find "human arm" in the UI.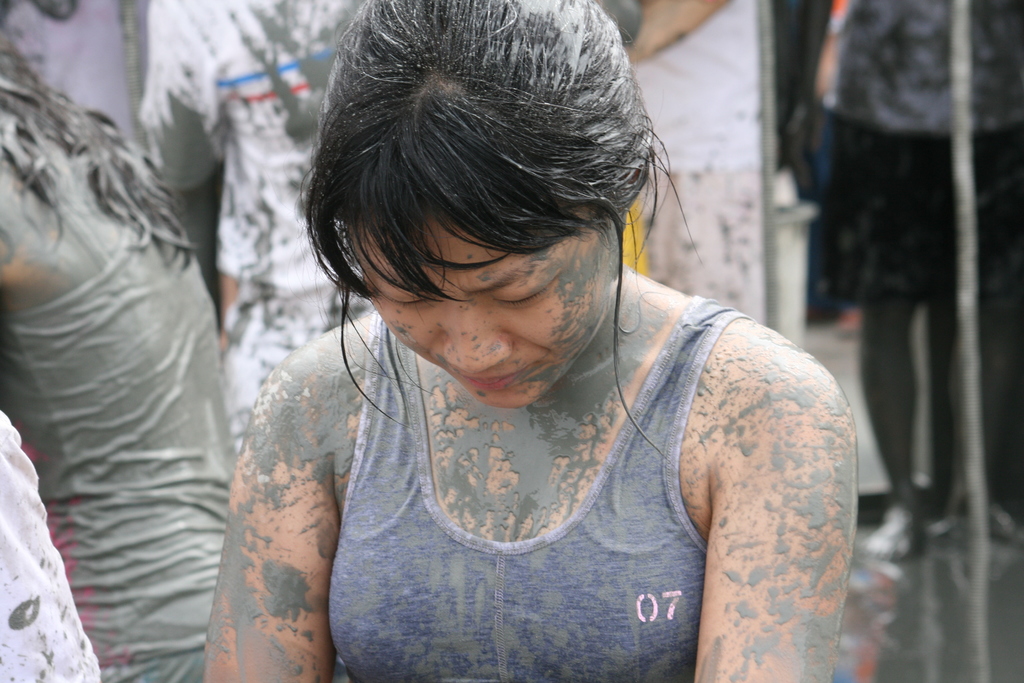
UI element at pyautogui.locateOnScreen(203, 358, 343, 682).
